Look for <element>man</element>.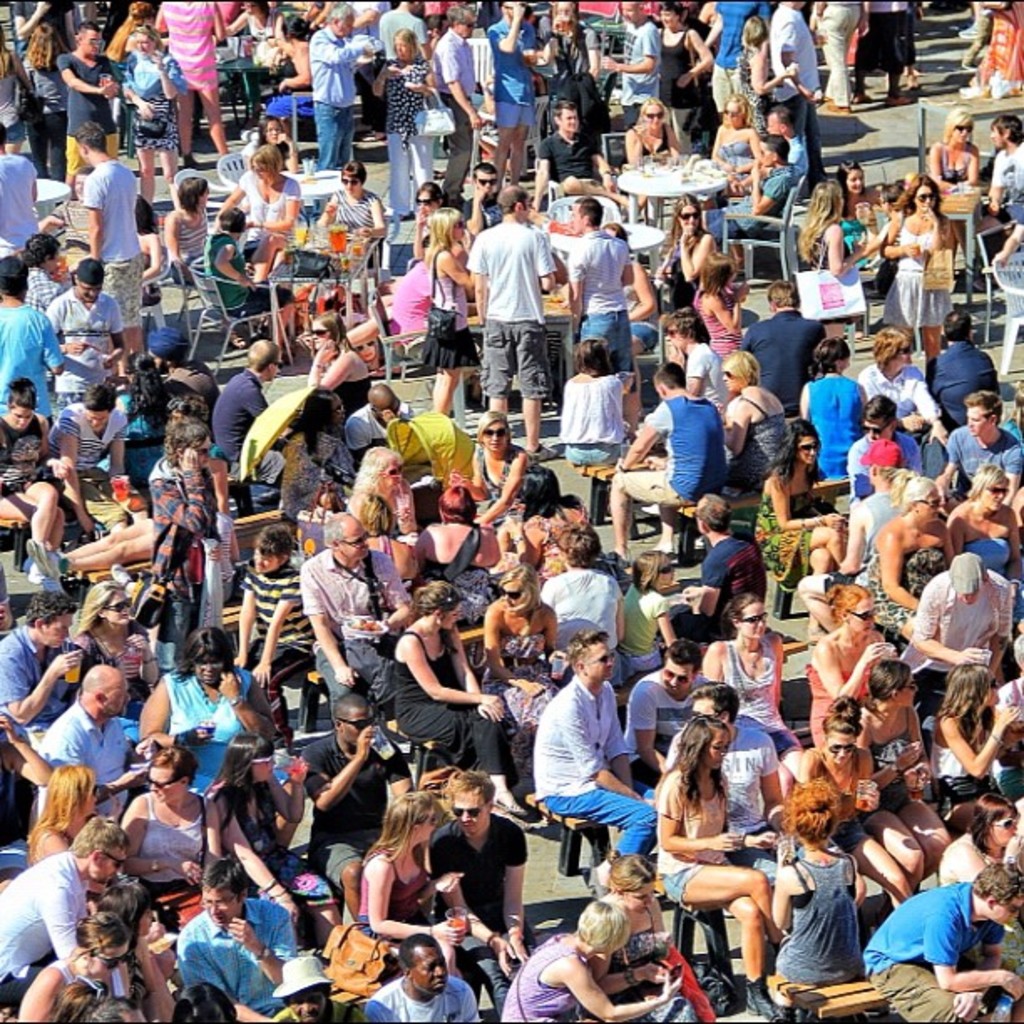
Found: detection(612, 366, 726, 571).
